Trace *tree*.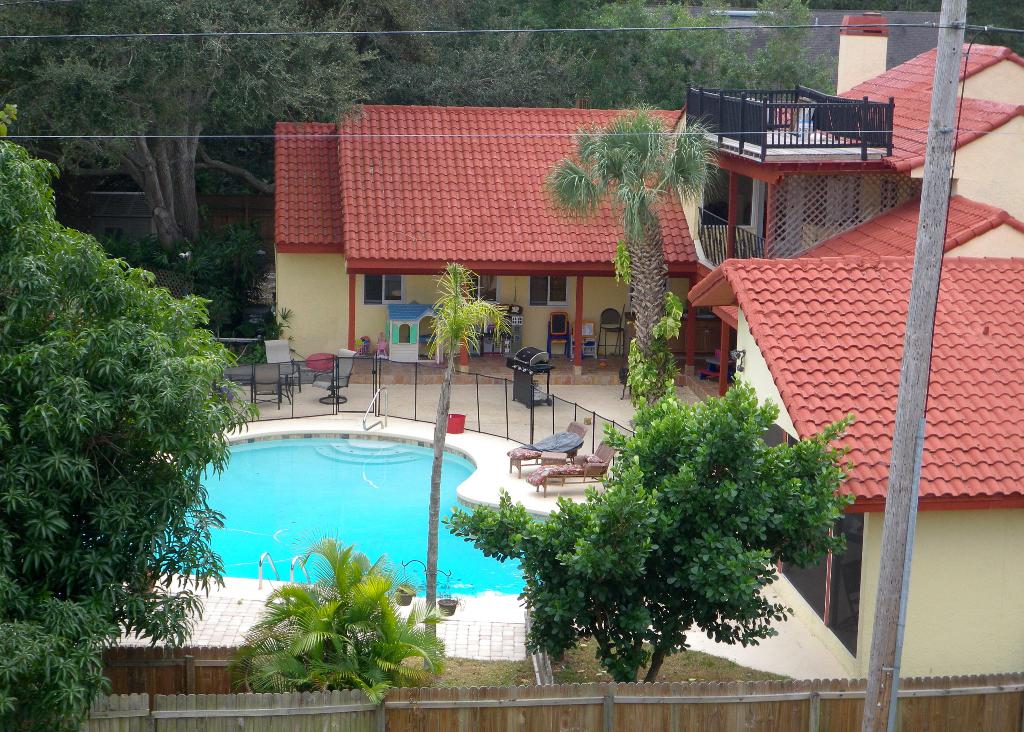
Traced to bbox=[651, 0, 1023, 60].
